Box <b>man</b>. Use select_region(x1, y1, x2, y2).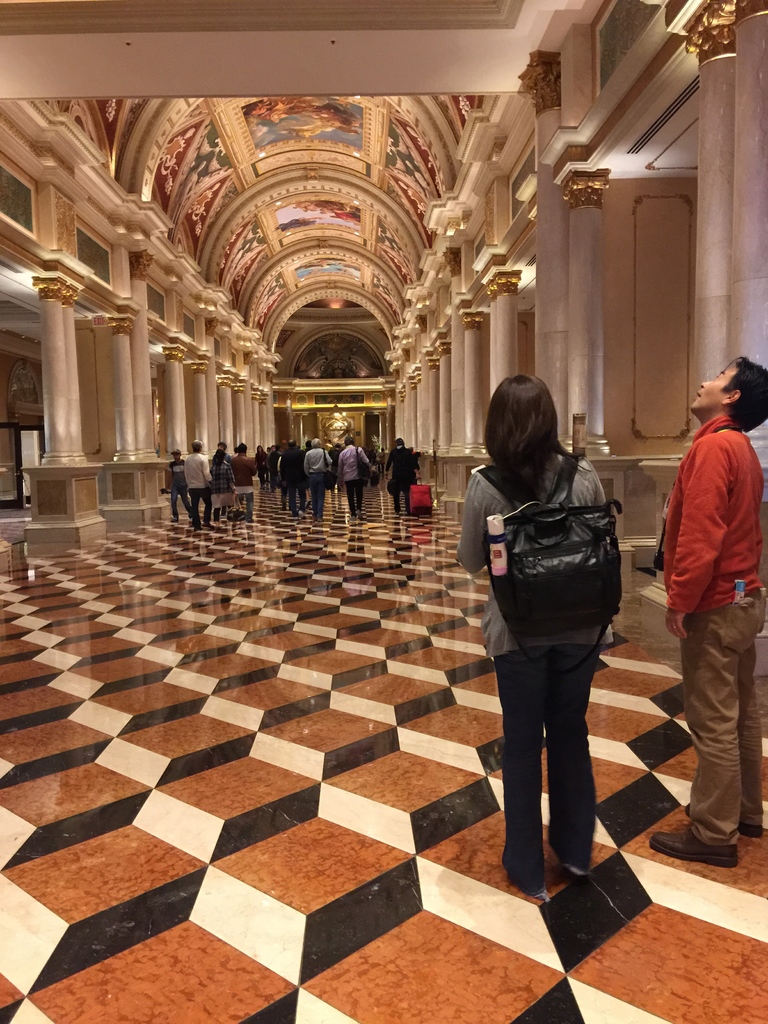
select_region(279, 436, 301, 517).
